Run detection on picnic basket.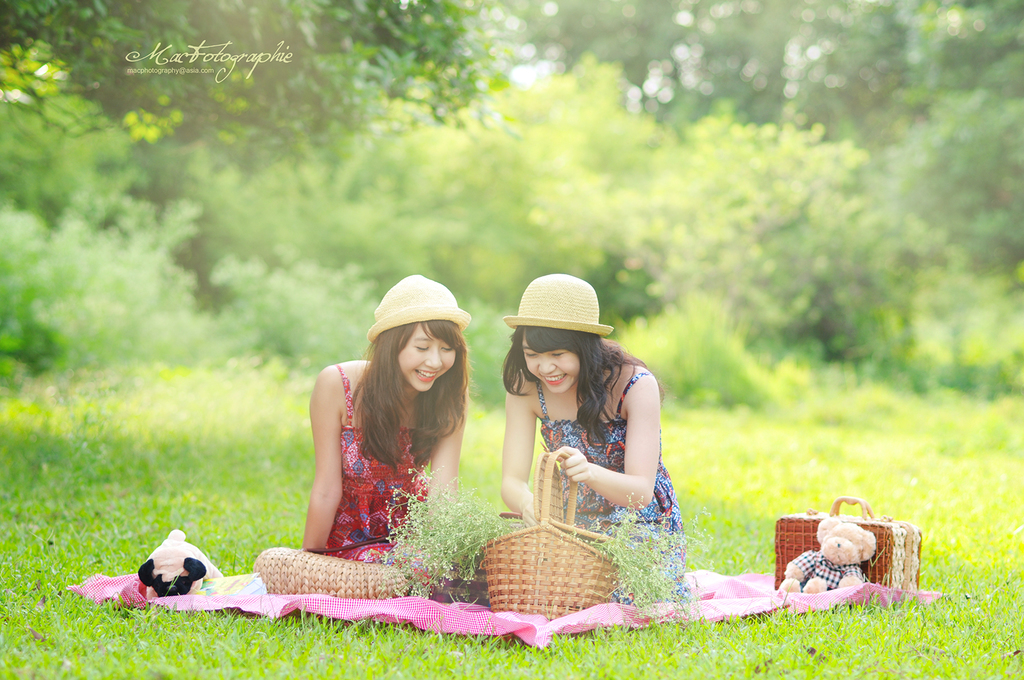
Result: [253, 544, 414, 602].
